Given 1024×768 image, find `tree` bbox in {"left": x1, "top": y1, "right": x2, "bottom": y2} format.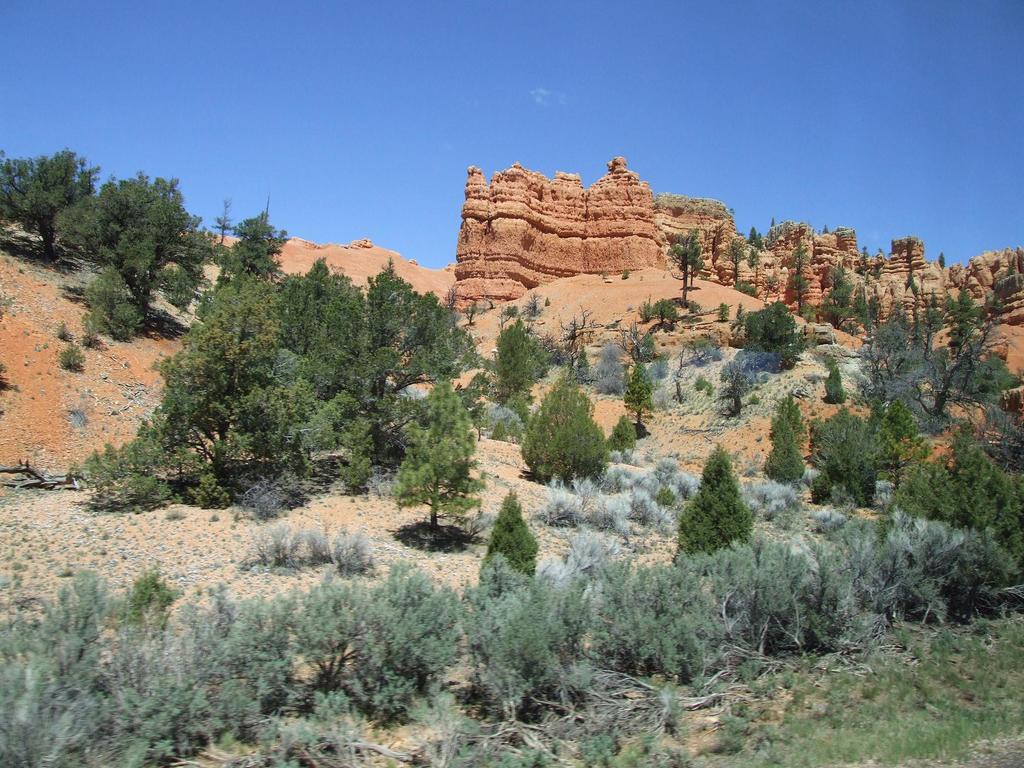
{"left": 396, "top": 381, "right": 478, "bottom": 532}.
